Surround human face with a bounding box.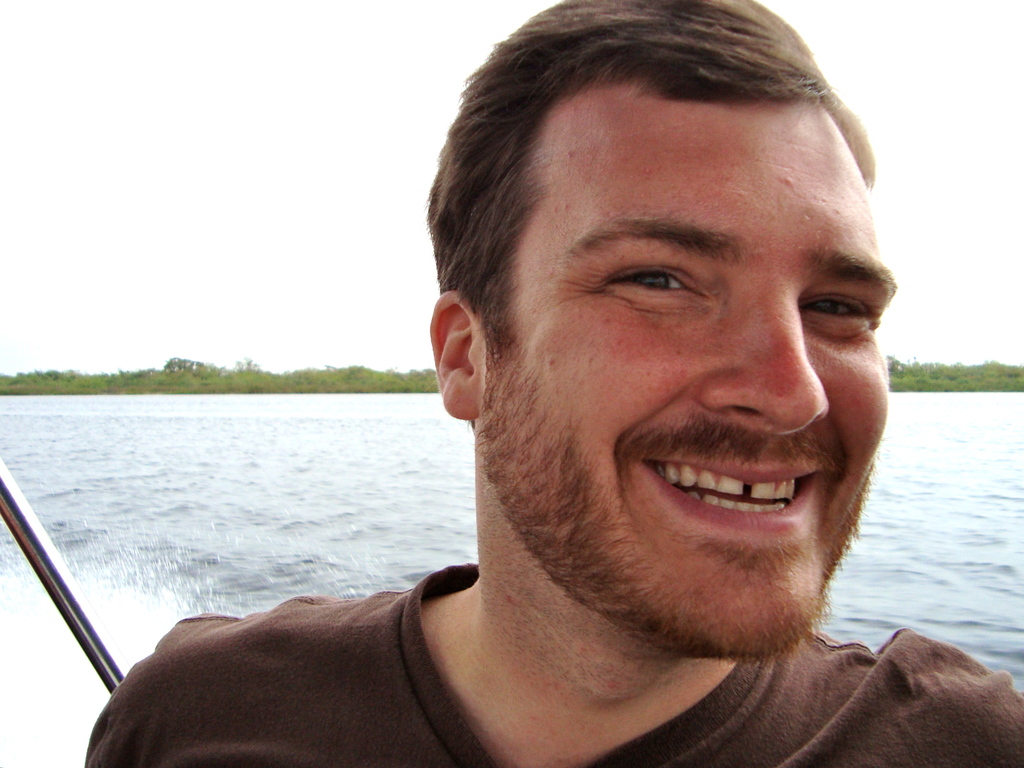
BBox(480, 86, 897, 662).
